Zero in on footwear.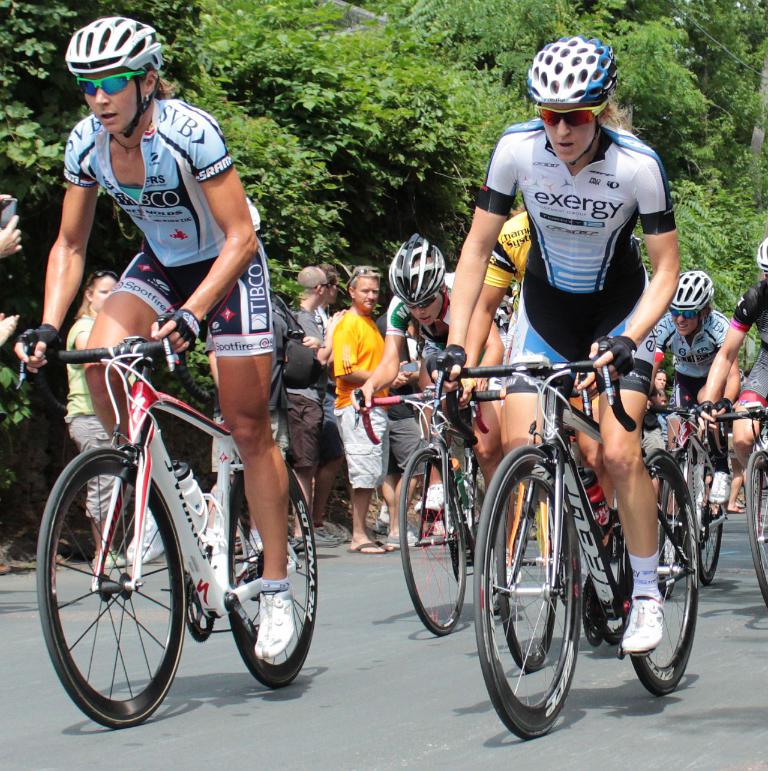
Zeroed in: [x1=252, y1=581, x2=299, y2=660].
